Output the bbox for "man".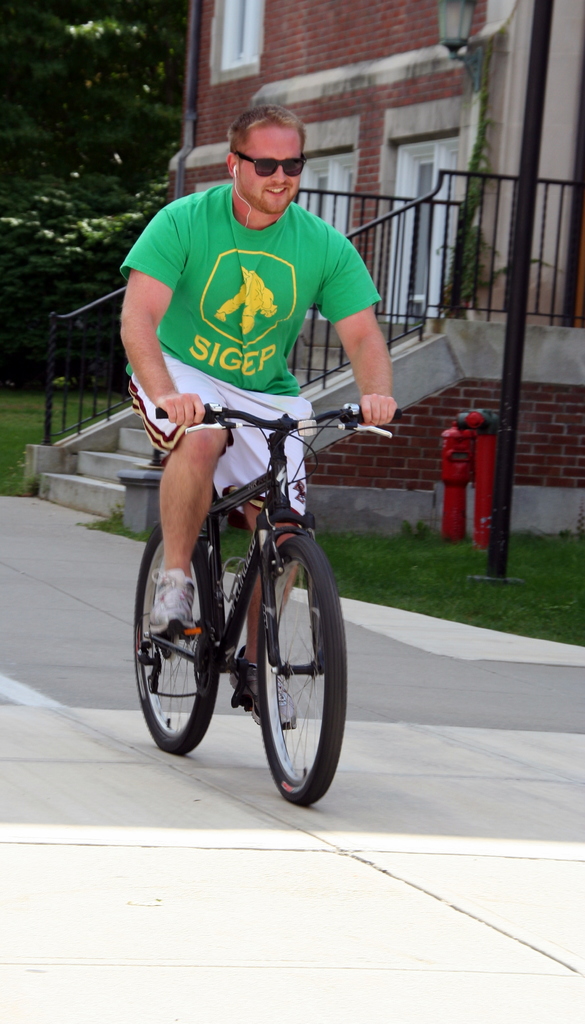
box(118, 108, 400, 730).
